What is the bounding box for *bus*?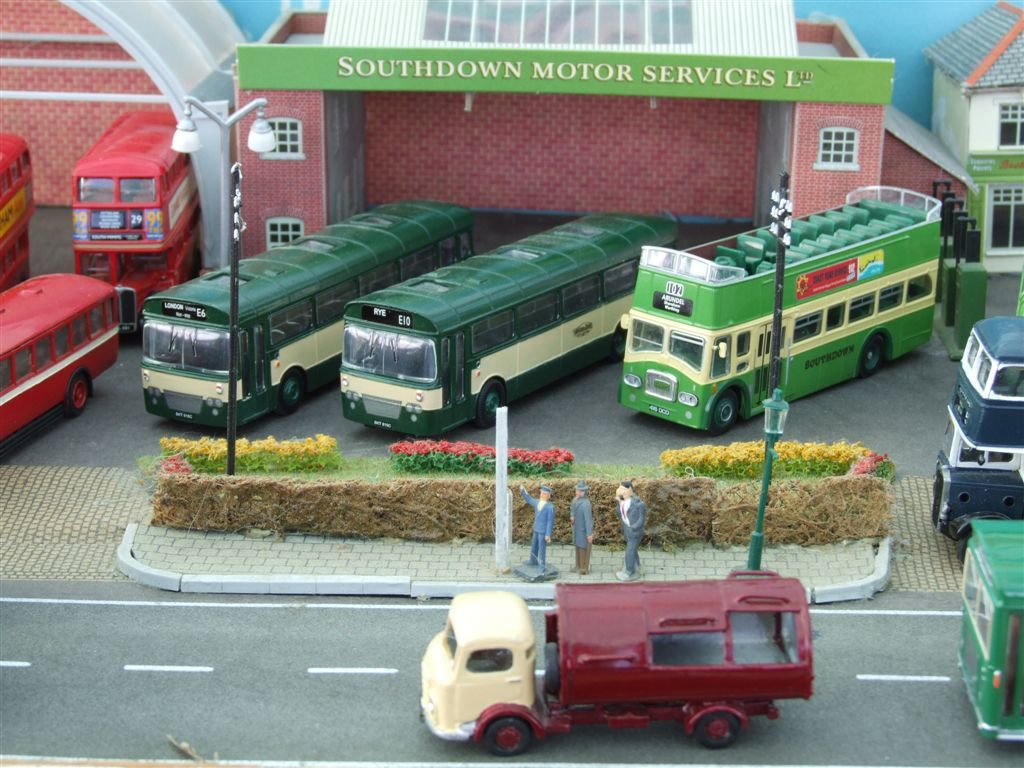
box(956, 520, 1023, 738).
